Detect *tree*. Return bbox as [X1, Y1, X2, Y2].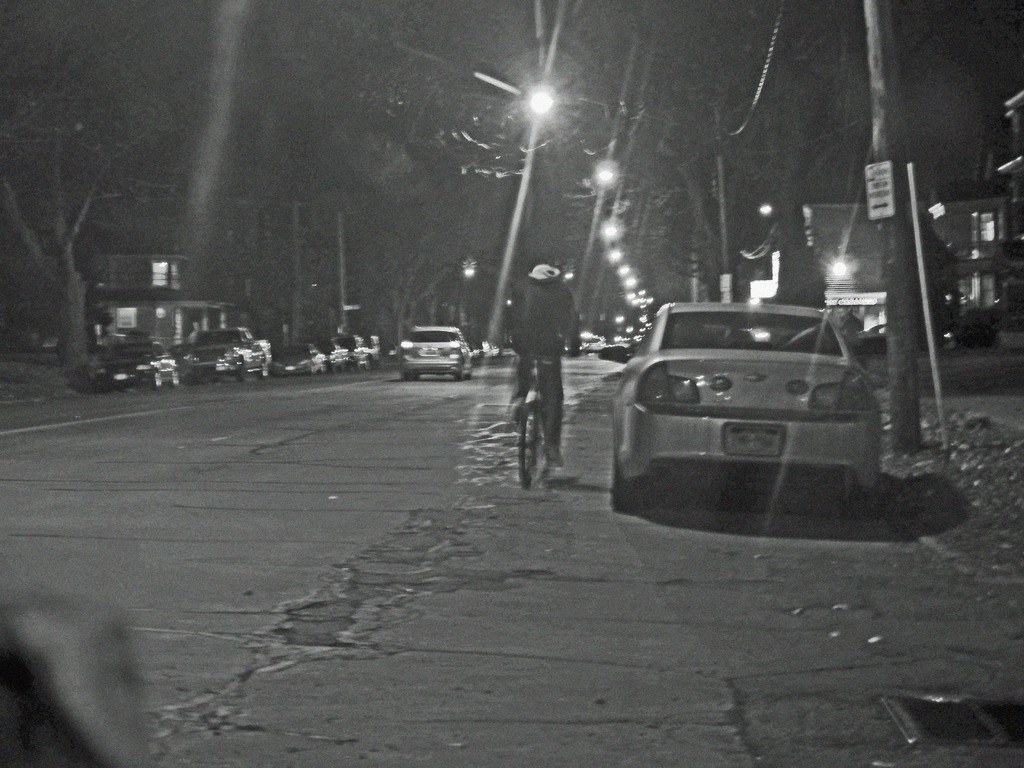
[0, 0, 188, 363].
